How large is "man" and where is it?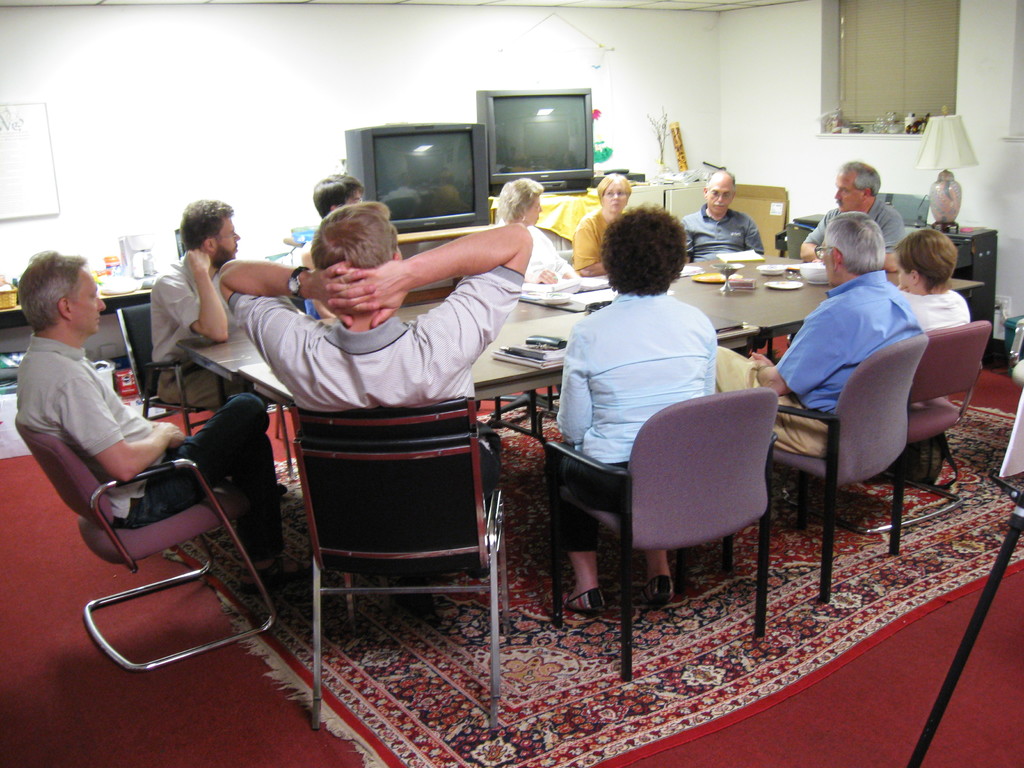
Bounding box: crop(300, 177, 364, 319).
